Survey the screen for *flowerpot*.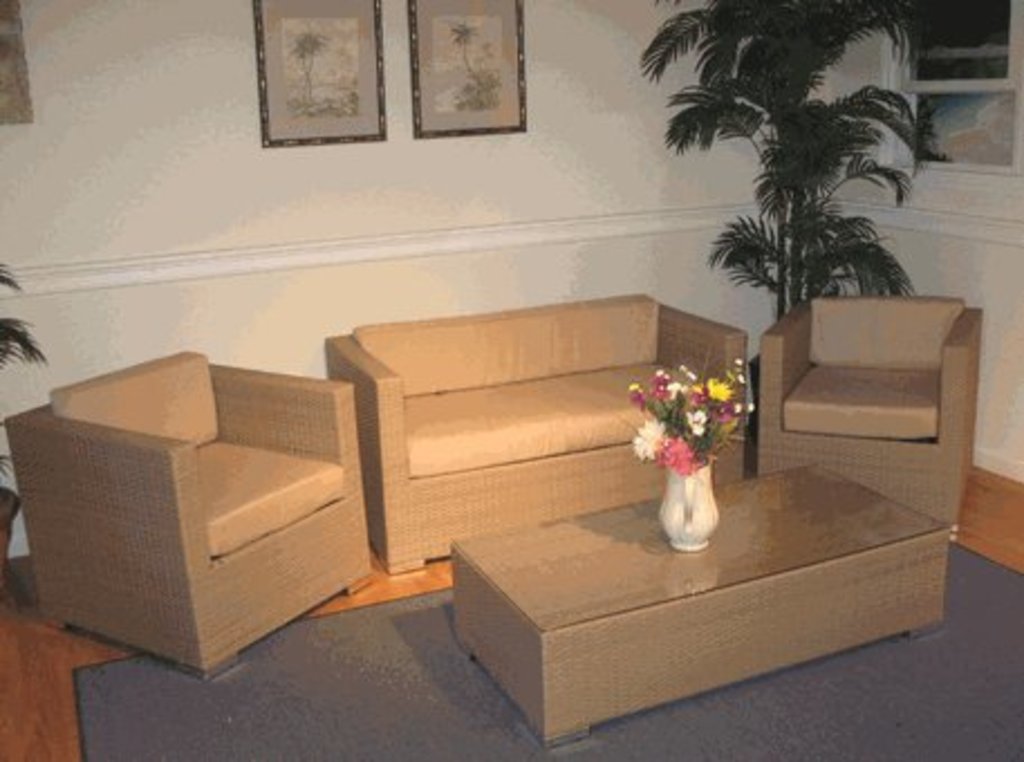
Survey found: 661:462:717:554.
